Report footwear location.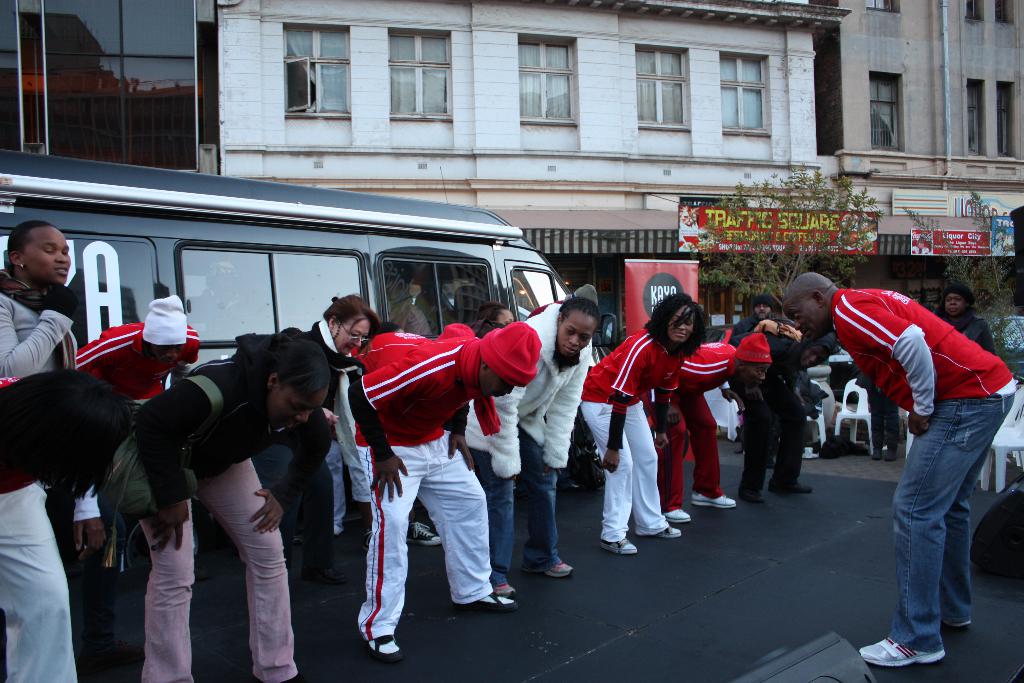
Report: x1=495 y1=584 x2=517 y2=593.
